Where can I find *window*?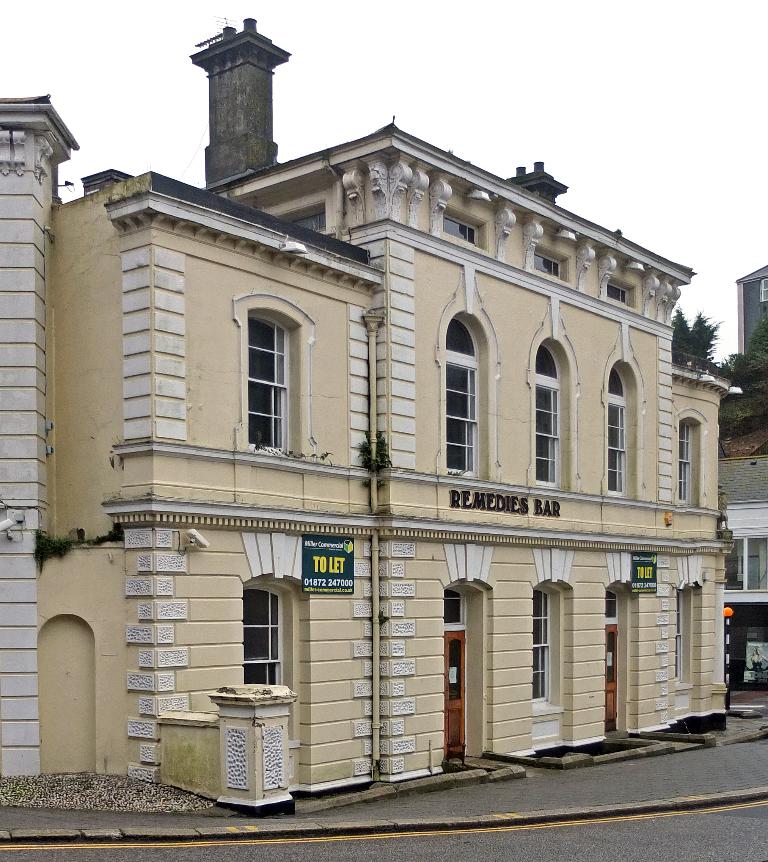
You can find it at 679, 597, 683, 672.
